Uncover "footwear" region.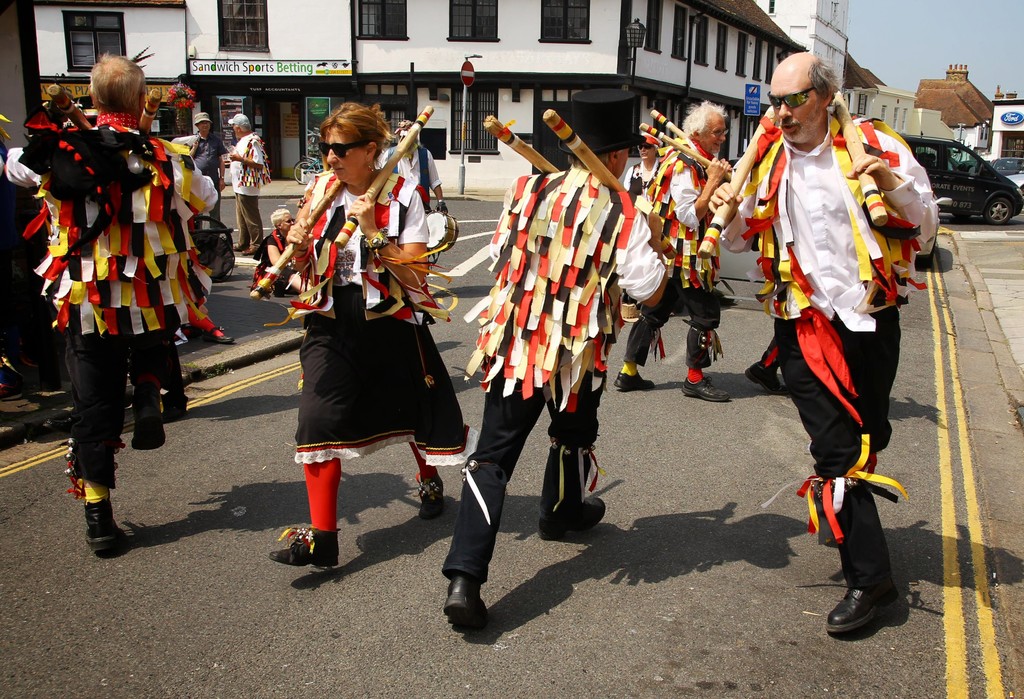
Uncovered: {"x1": 823, "y1": 591, "x2": 895, "y2": 635}.
